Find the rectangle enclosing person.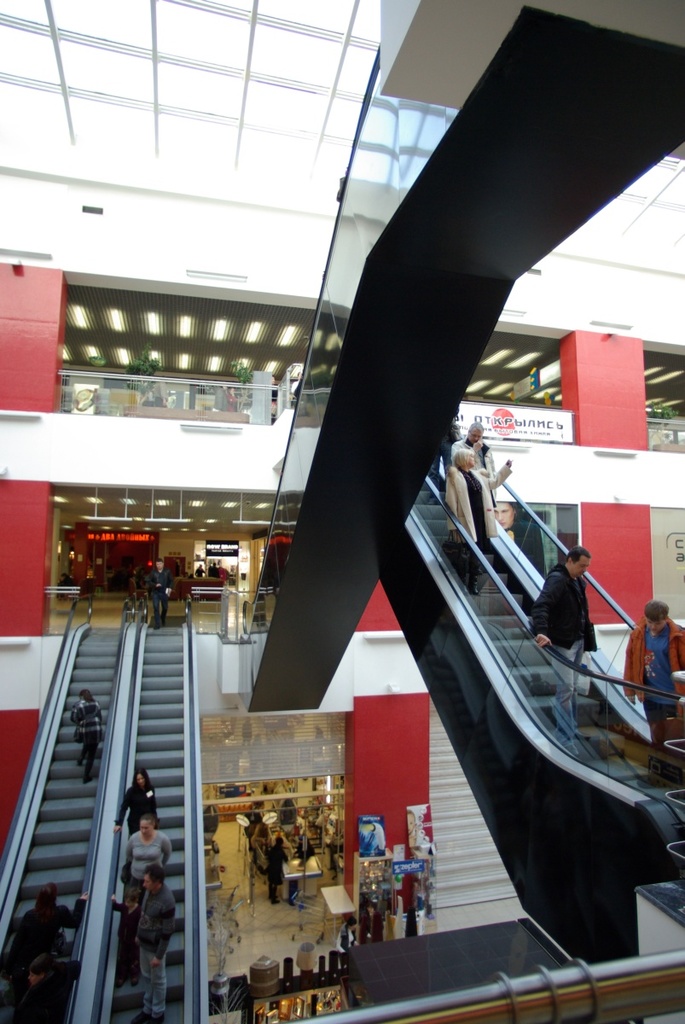
rect(123, 813, 171, 889).
